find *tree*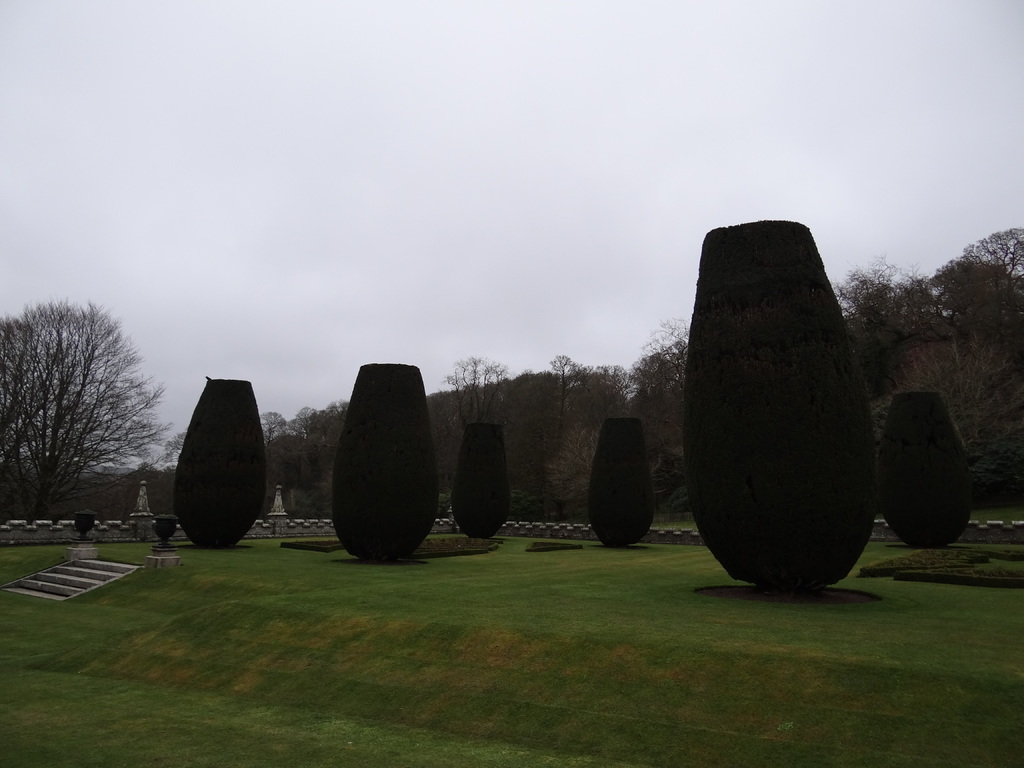
crop(882, 394, 974, 548)
